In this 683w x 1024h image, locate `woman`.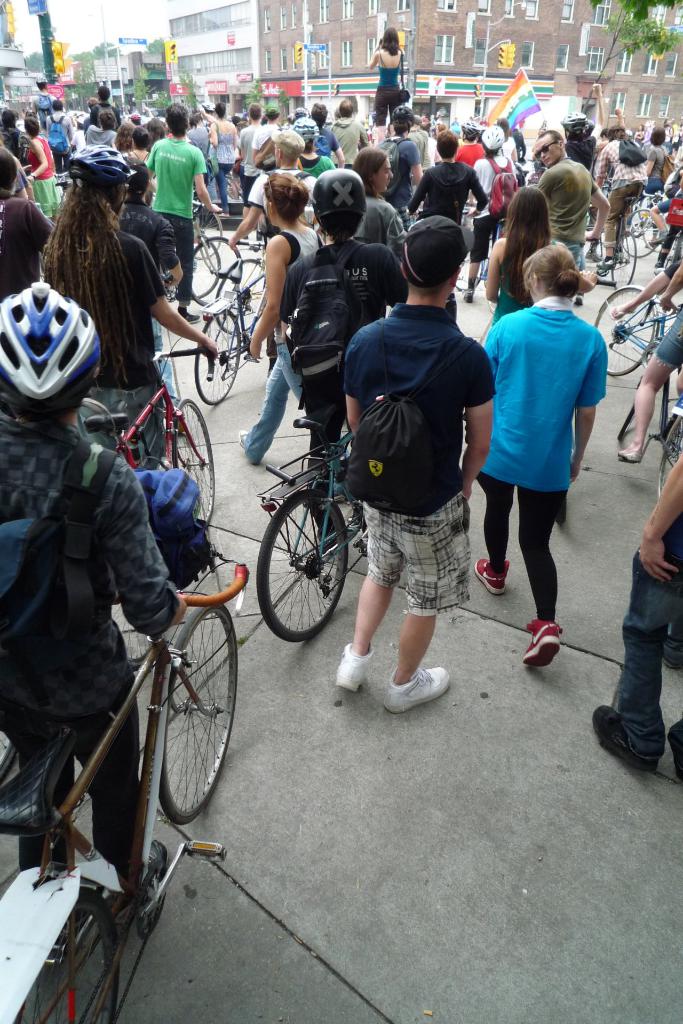
Bounding box: pyautogui.locateOnScreen(369, 26, 406, 141).
